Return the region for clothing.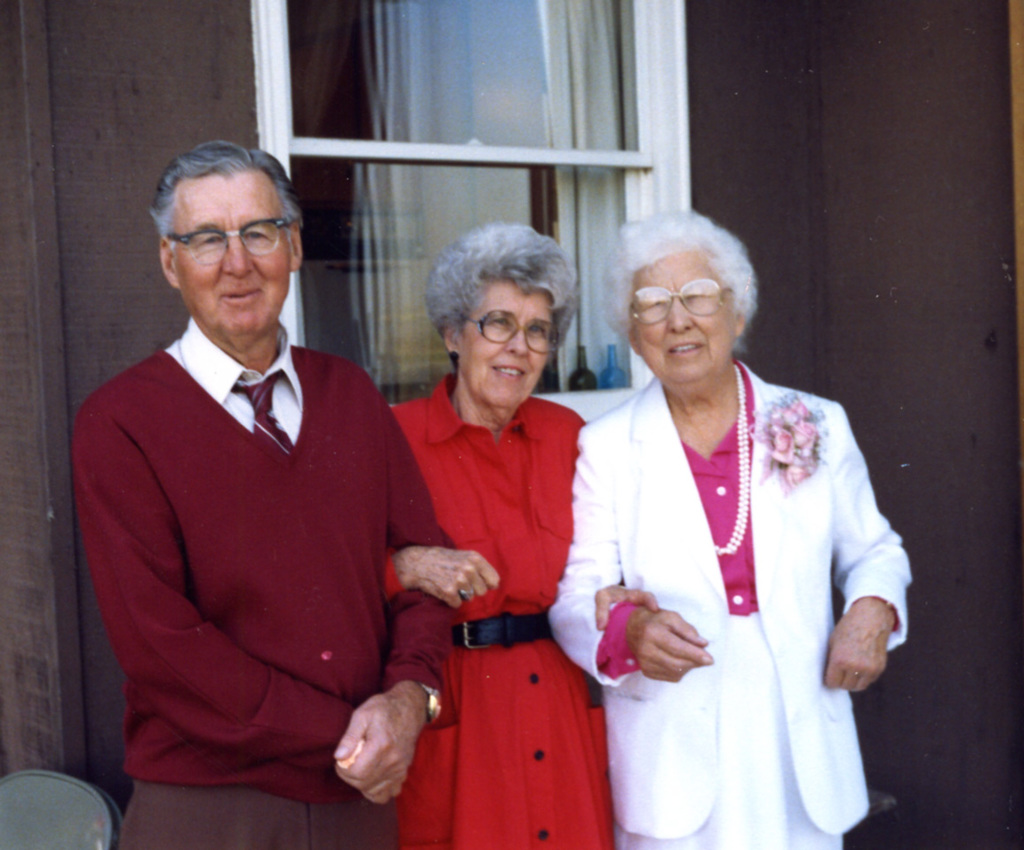
x1=383, y1=365, x2=618, y2=849.
